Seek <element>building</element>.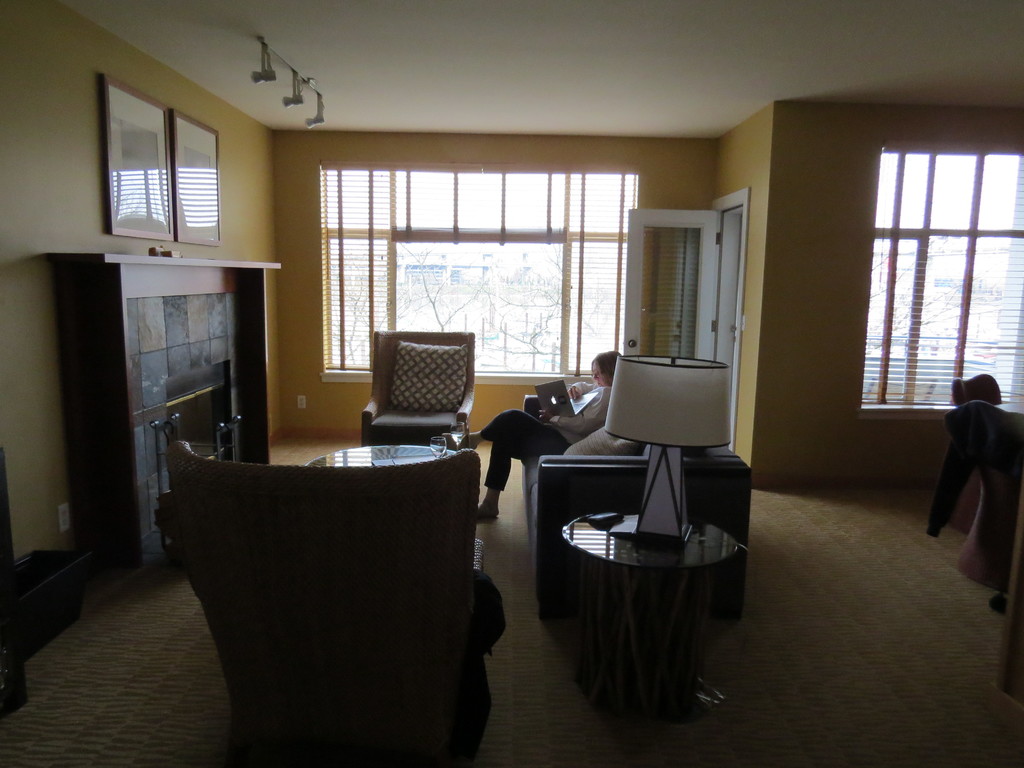
region(0, 0, 1023, 767).
